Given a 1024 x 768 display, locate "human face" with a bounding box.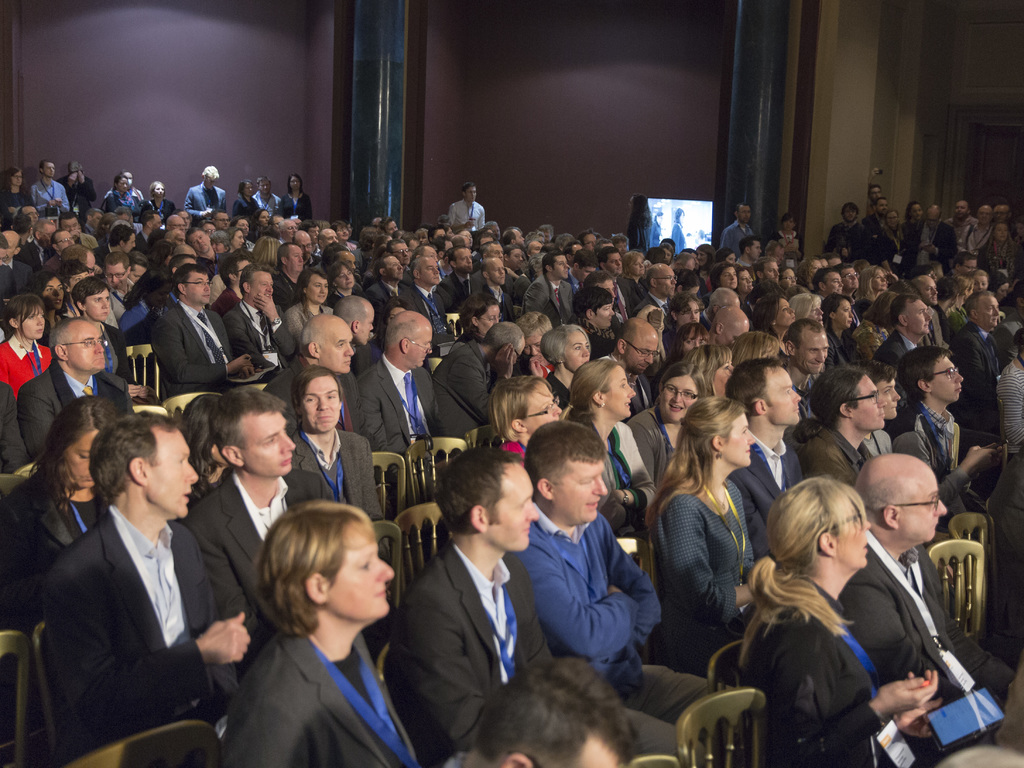
Located: <box>211,444,224,468</box>.
